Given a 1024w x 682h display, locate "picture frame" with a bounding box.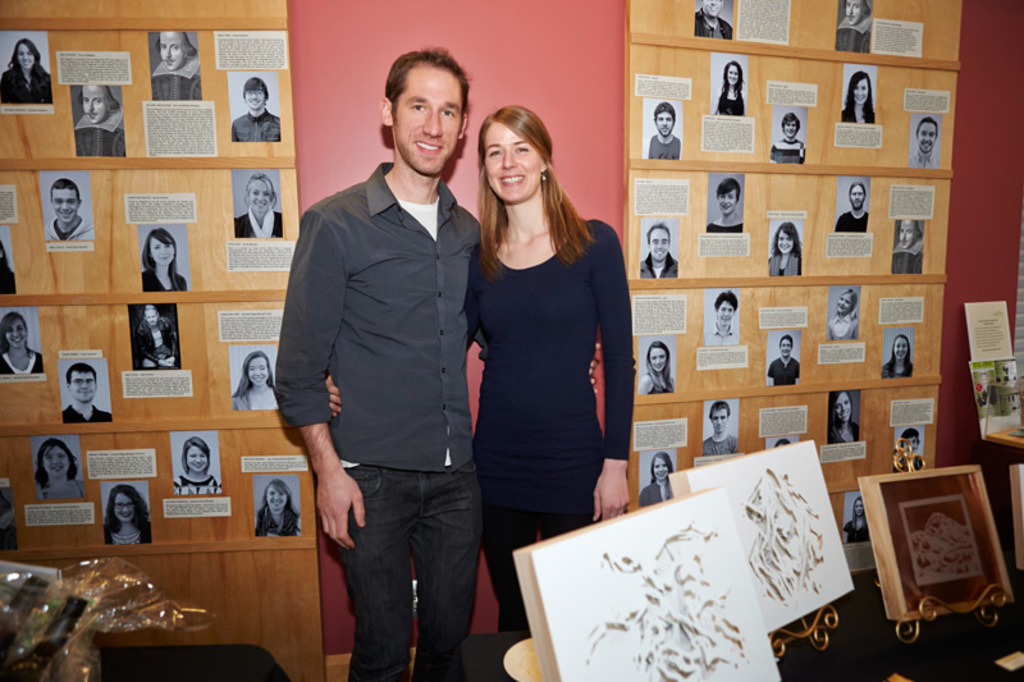
Located: [772,218,805,276].
